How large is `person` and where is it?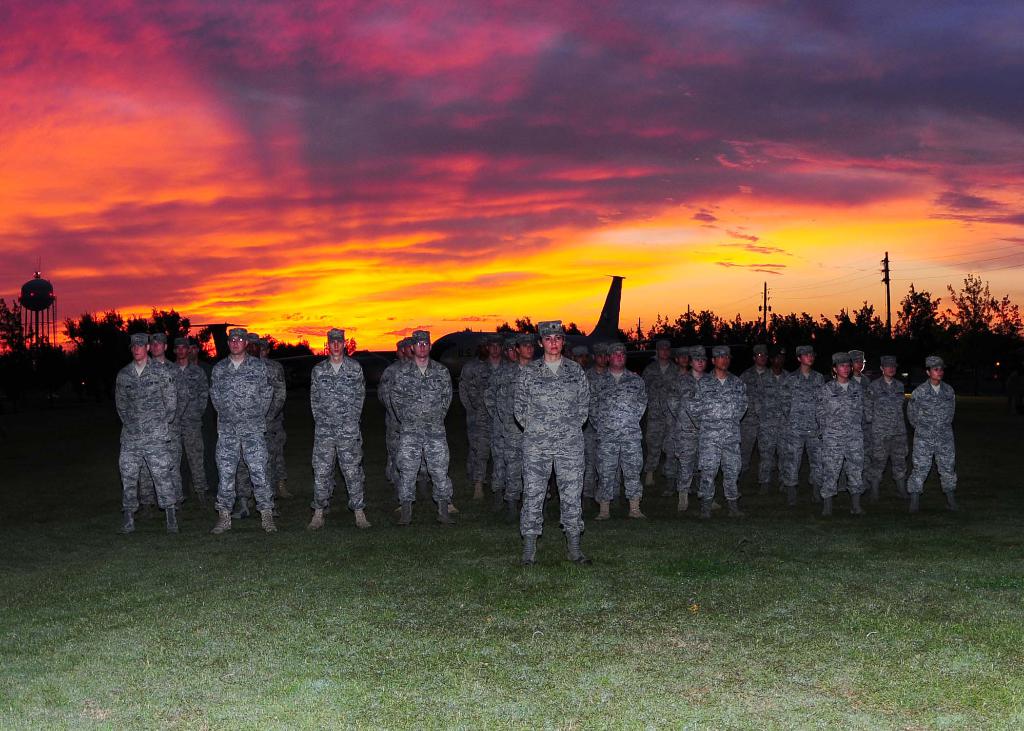
Bounding box: region(461, 335, 499, 507).
